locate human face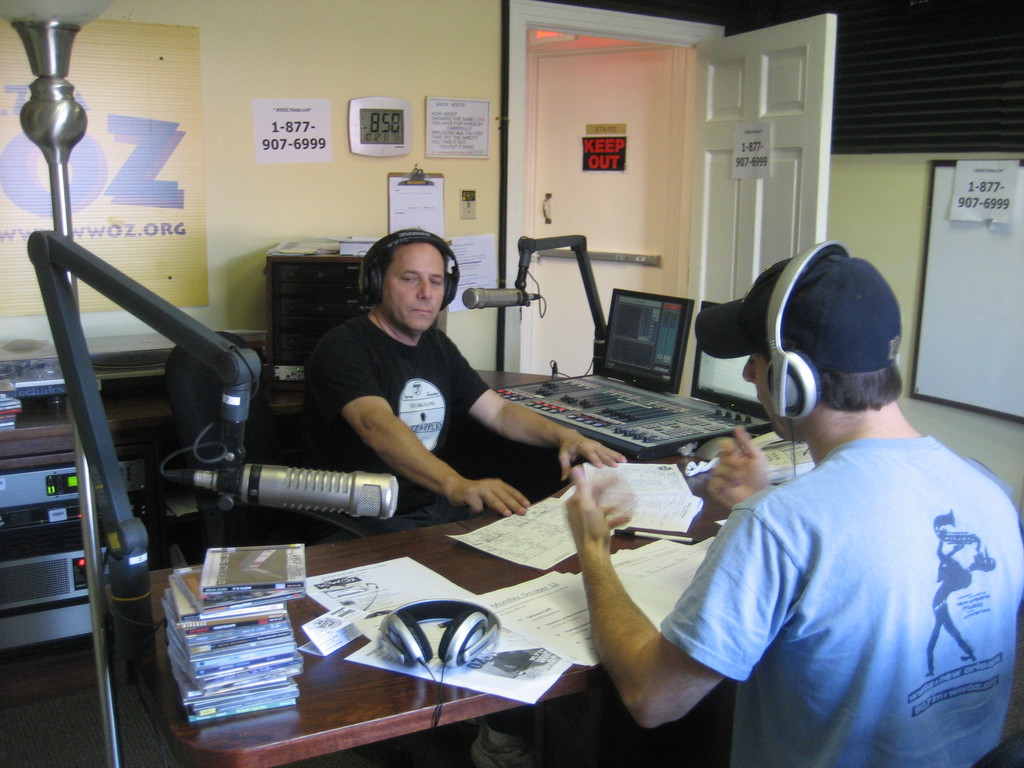
x1=384 y1=244 x2=449 y2=331
